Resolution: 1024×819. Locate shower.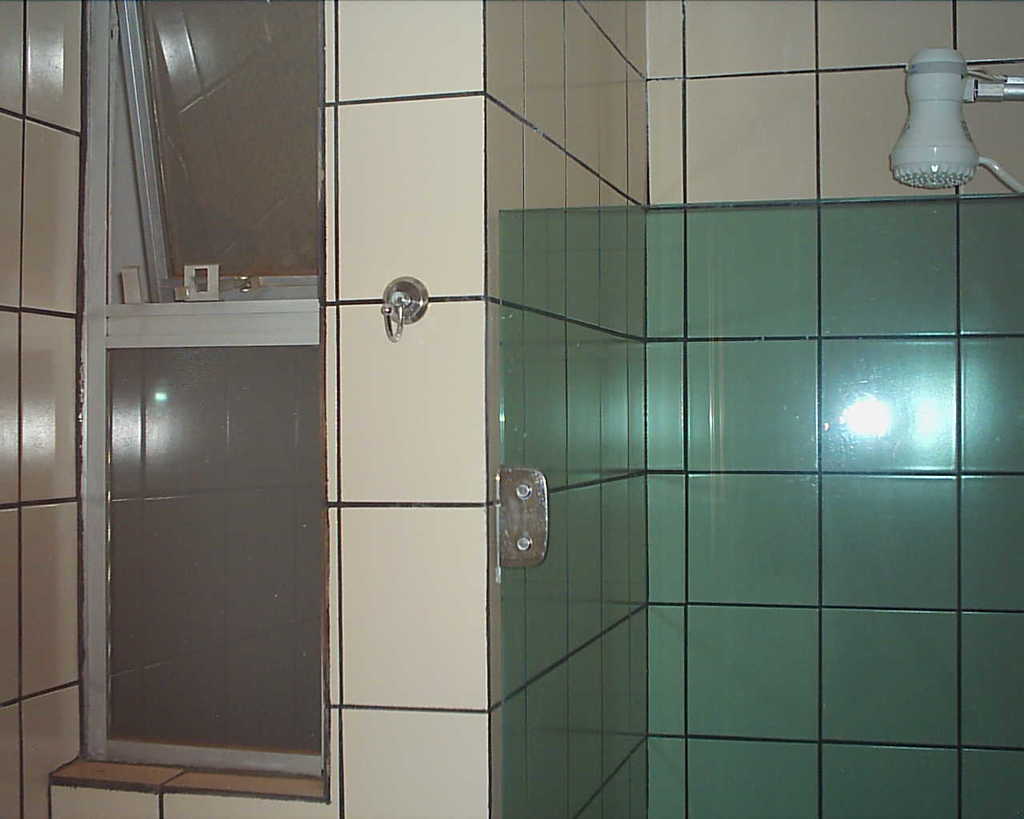
887, 46, 1023, 194.
